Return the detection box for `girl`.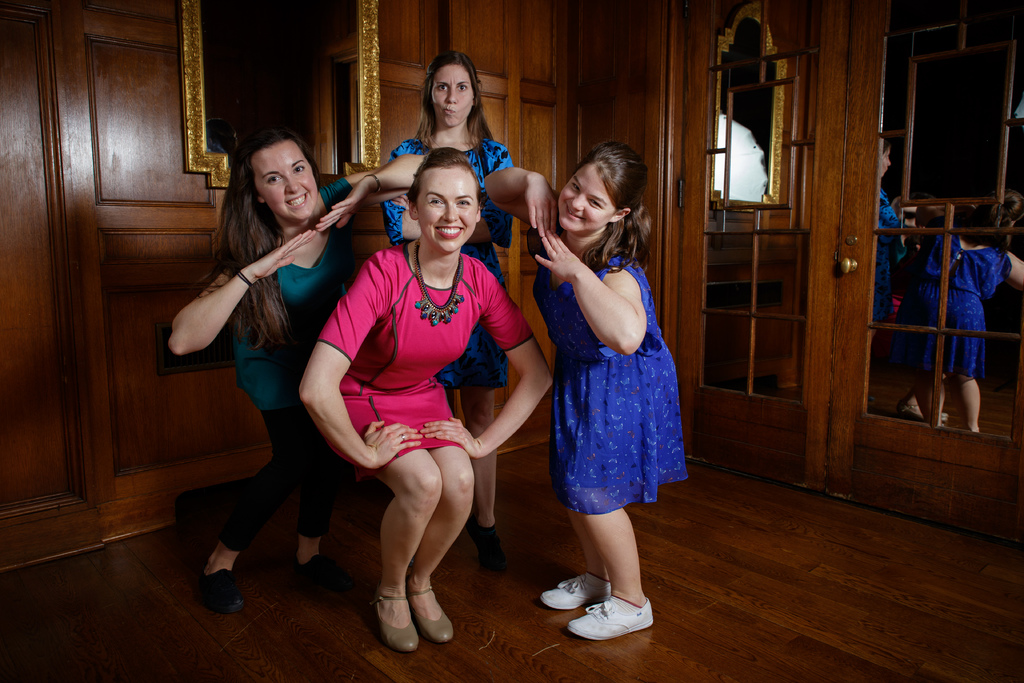
bbox=(285, 145, 552, 645).
